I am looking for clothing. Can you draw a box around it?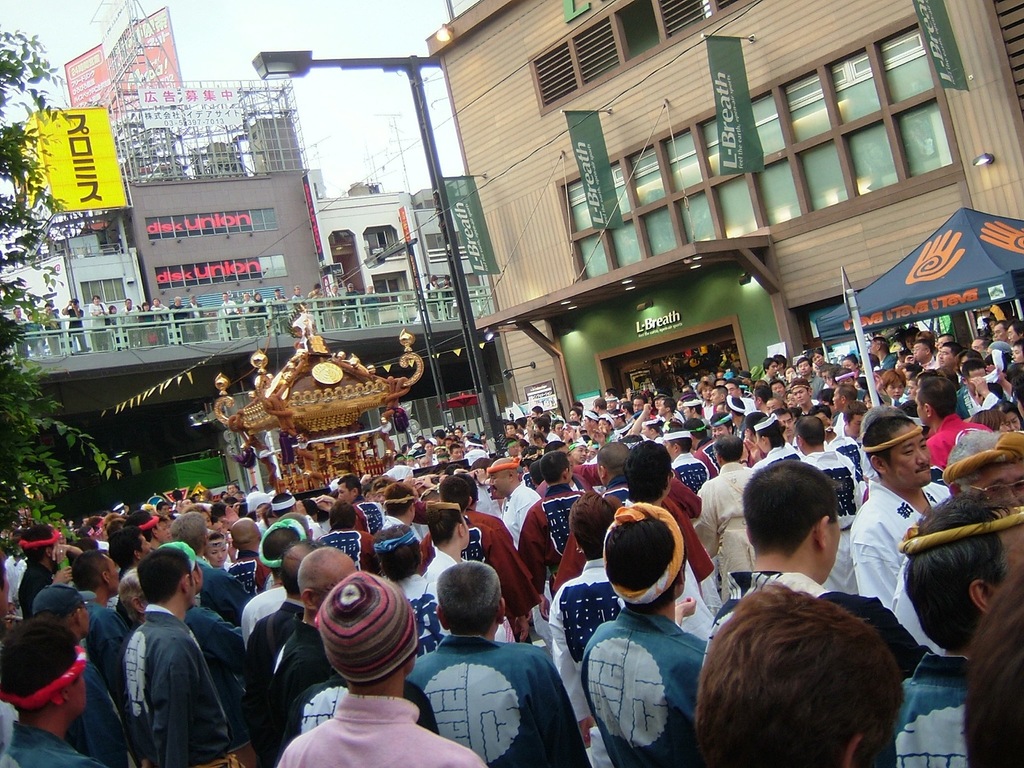
Sure, the bounding box is [x1=926, y1=412, x2=993, y2=477].
